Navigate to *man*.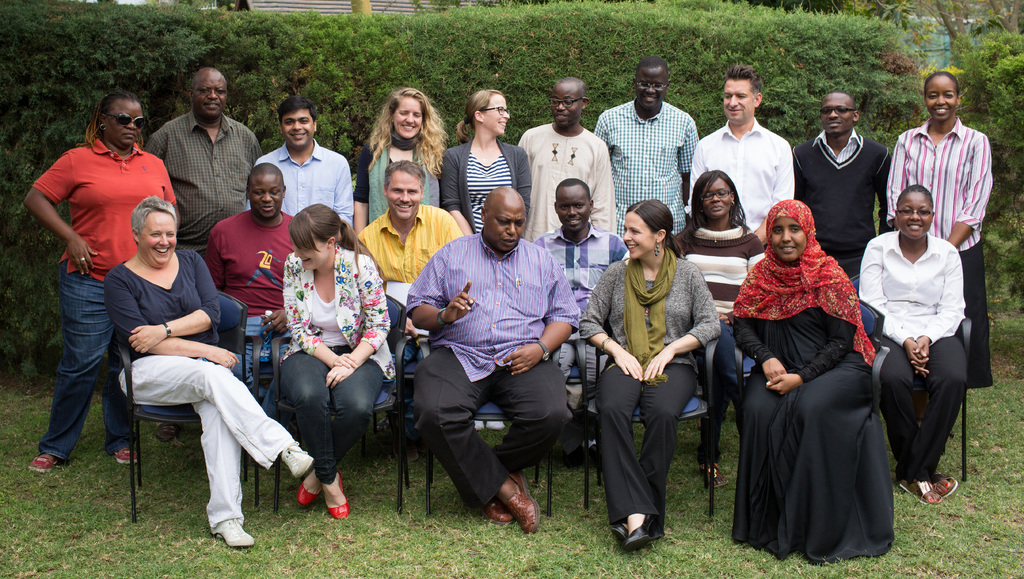
Navigation target: 243,95,355,234.
